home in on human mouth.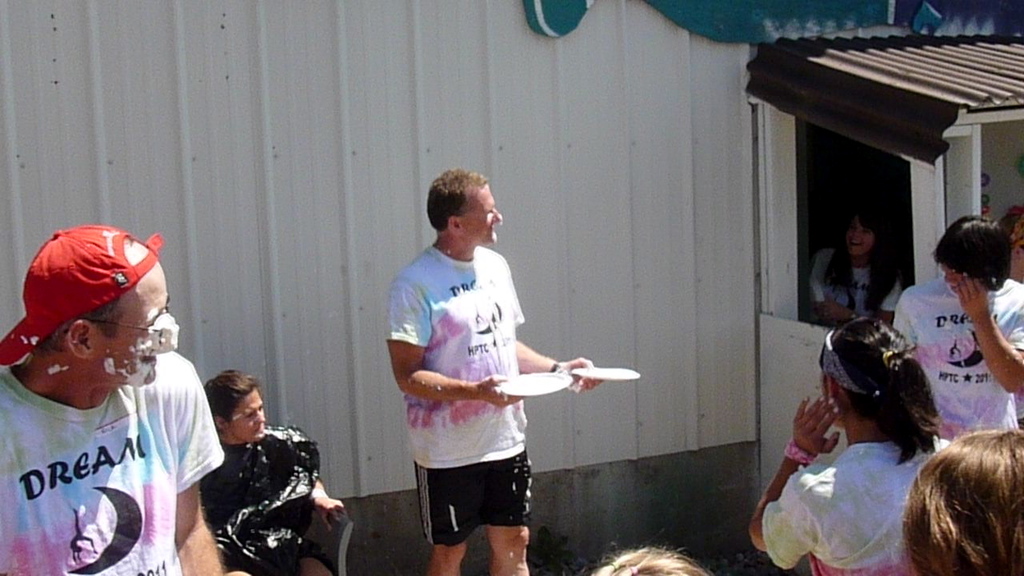
Homed in at select_region(850, 242, 862, 246).
